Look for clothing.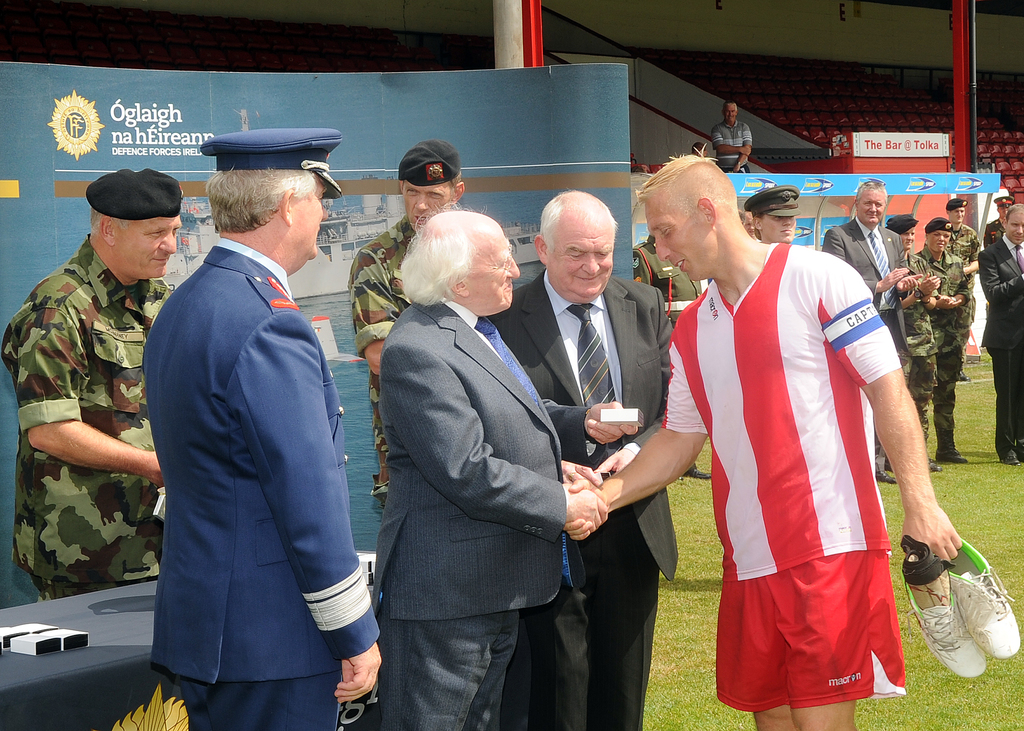
Found: detection(632, 232, 706, 322).
